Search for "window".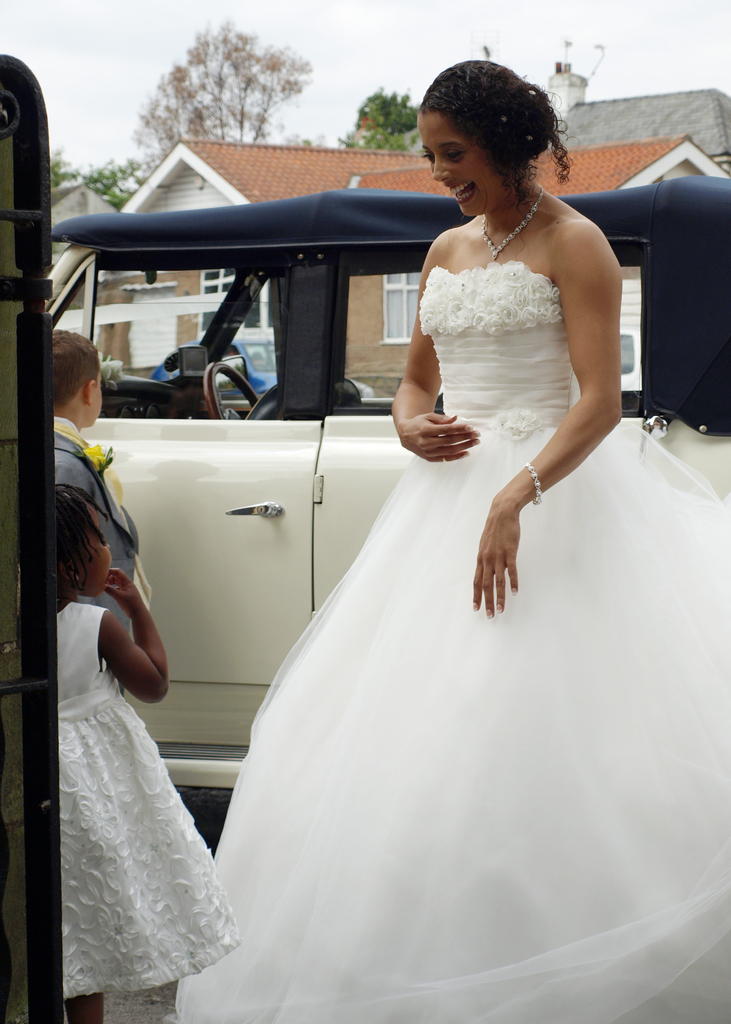
Found at select_region(382, 273, 424, 343).
